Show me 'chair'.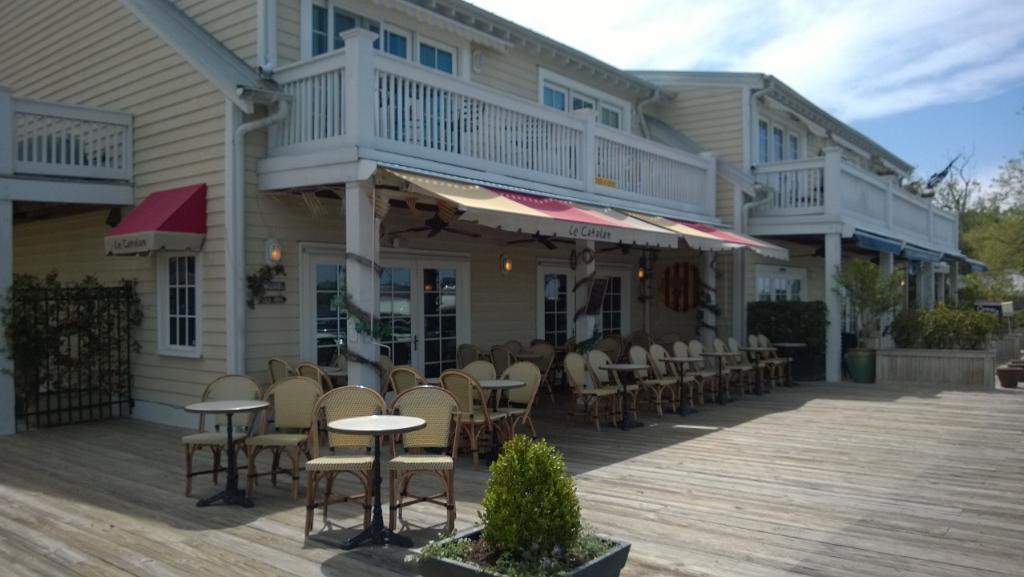
'chair' is here: Rect(307, 387, 381, 538).
